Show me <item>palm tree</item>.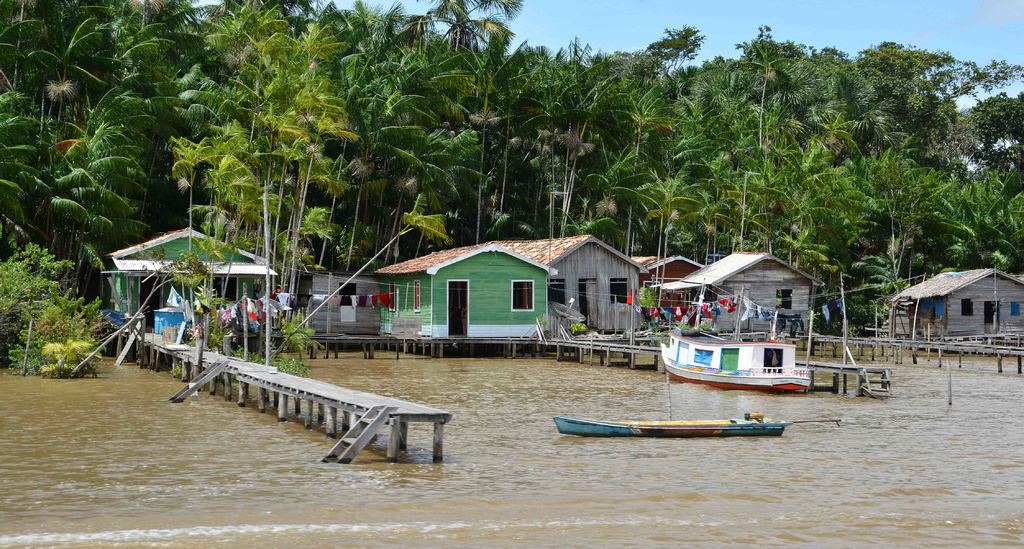
<item>palm tree</item> is here: bbox=(607, 41, 689, 240).
